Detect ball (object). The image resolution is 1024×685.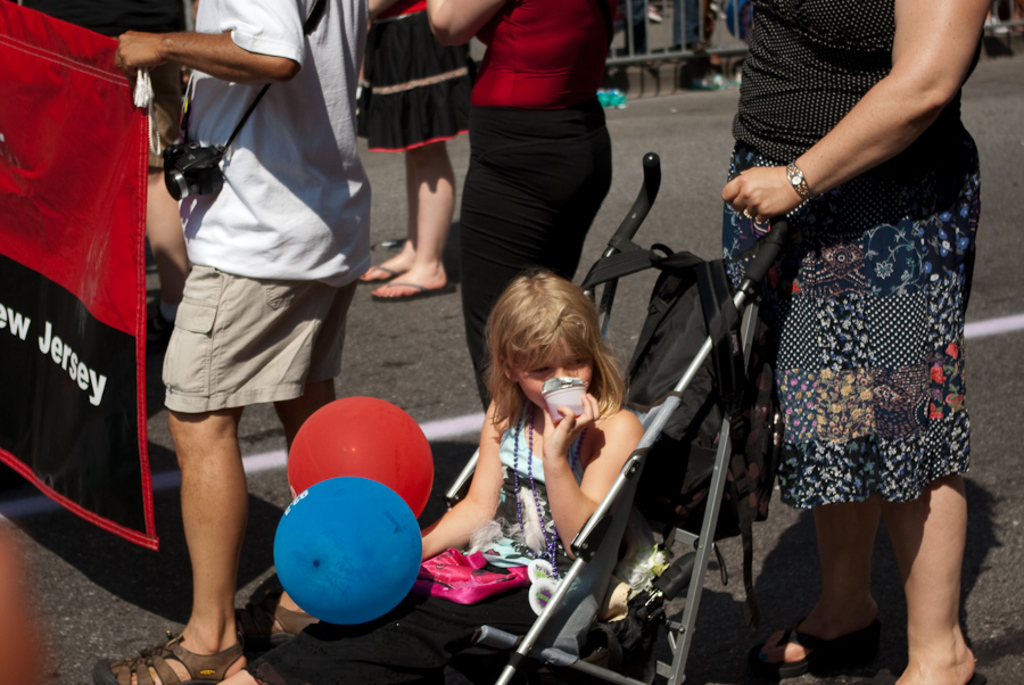
bbox=[272, 476, 419, 628].
